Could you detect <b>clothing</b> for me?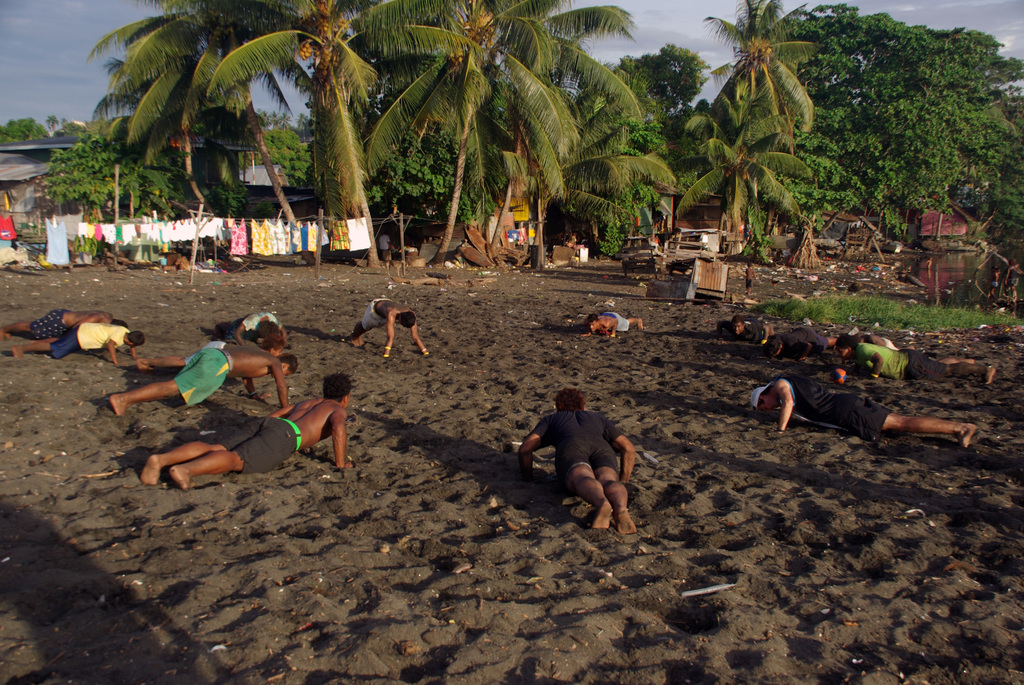
Detection result: {"x1": 863, "y1": 342, "x2": 947, "y2": 381}.
